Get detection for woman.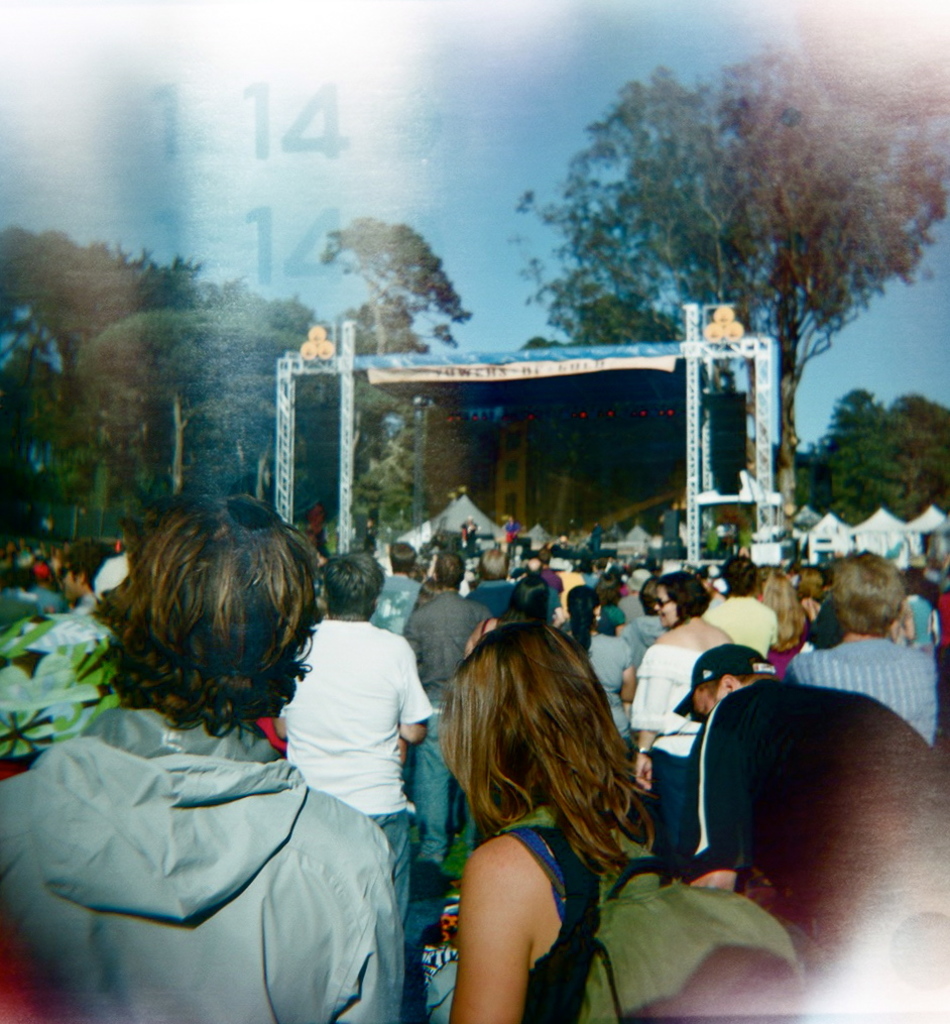
Detection: box=[619, 568, 740, 889].
